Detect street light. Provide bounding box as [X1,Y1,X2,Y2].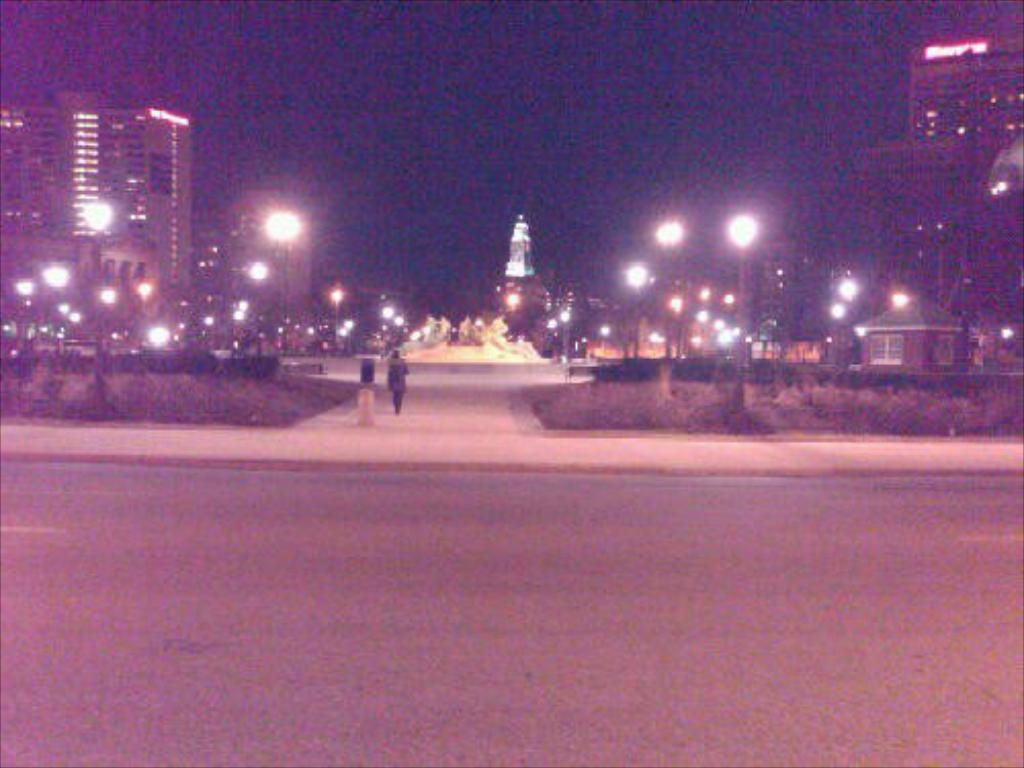
[14,276,35,305].
